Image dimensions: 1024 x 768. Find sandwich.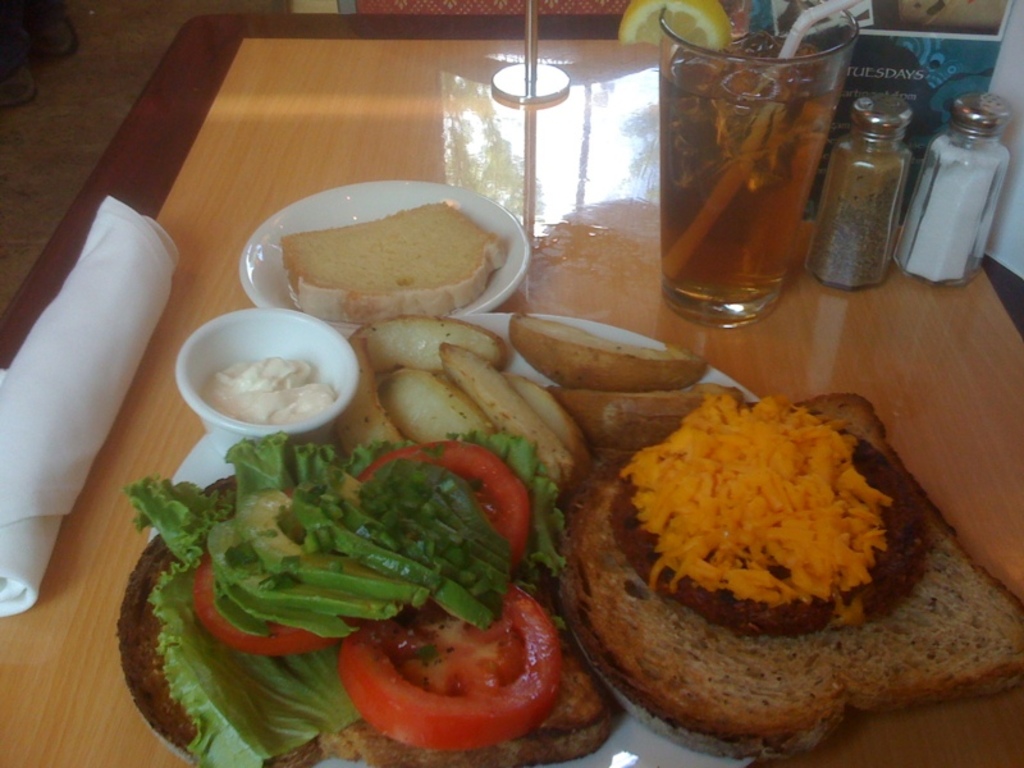
crop(127, 428, 627, 767).
